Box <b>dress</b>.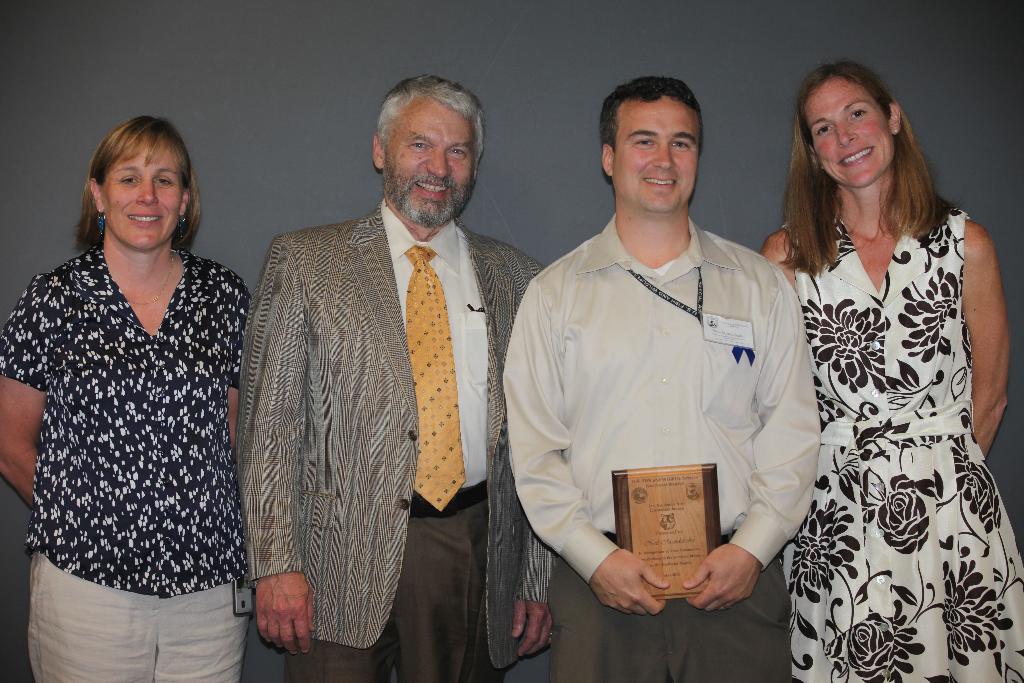
region(0, 243, 254, 677).
